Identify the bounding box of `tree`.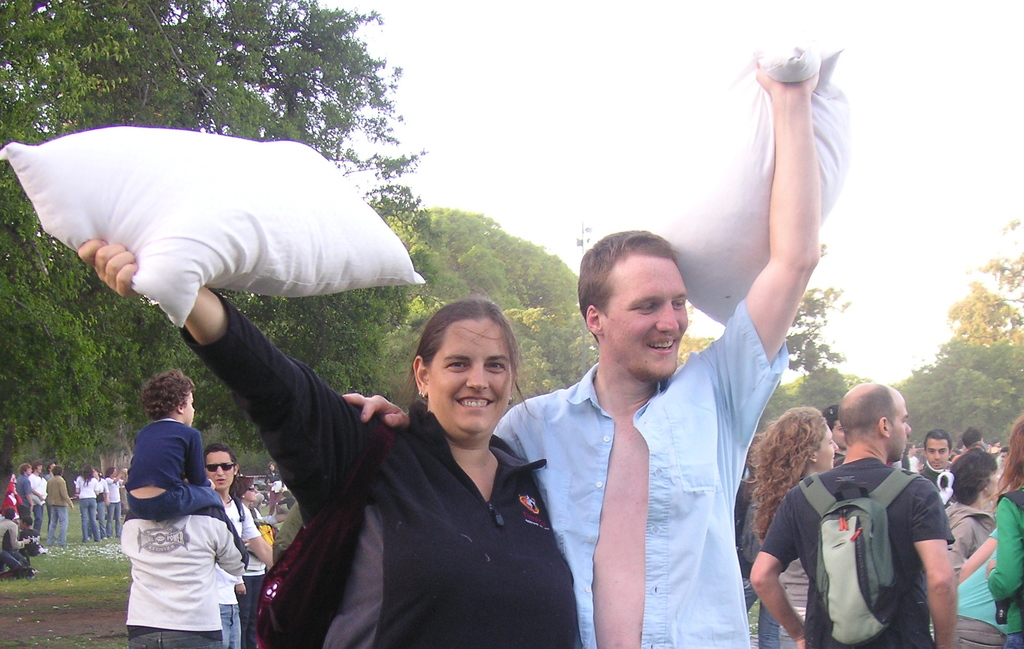
x1=779, y1=238, x2=854, y2=367.
